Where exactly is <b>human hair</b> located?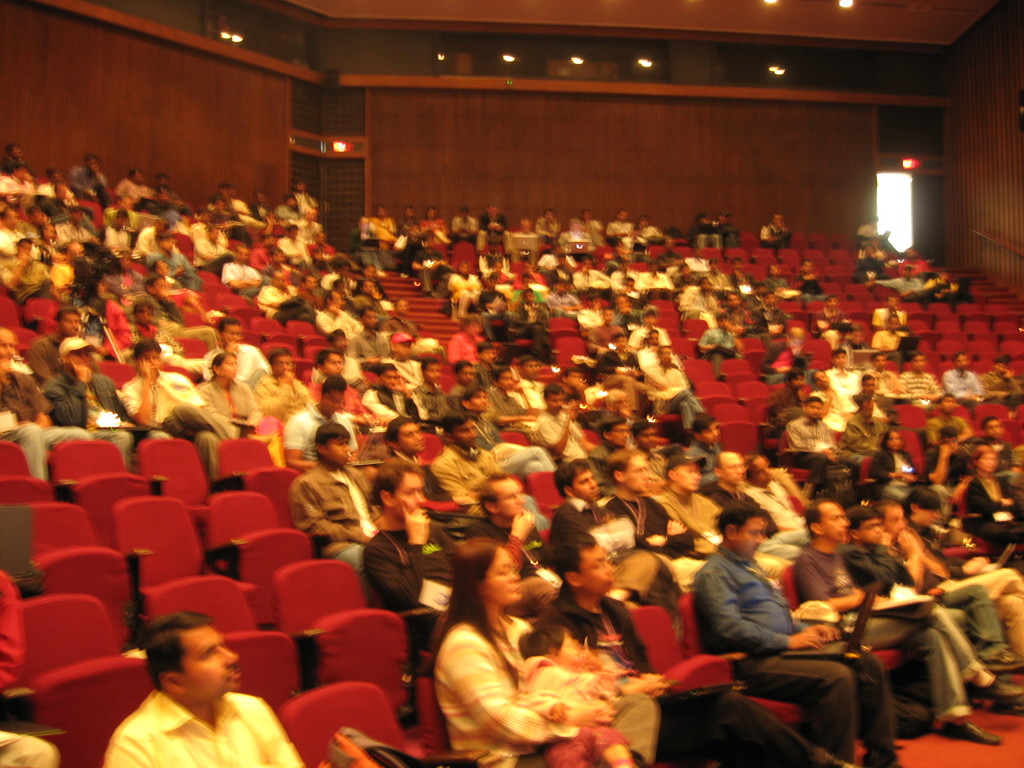
Its bounding box is select_region(599, 417, 625, 436).
